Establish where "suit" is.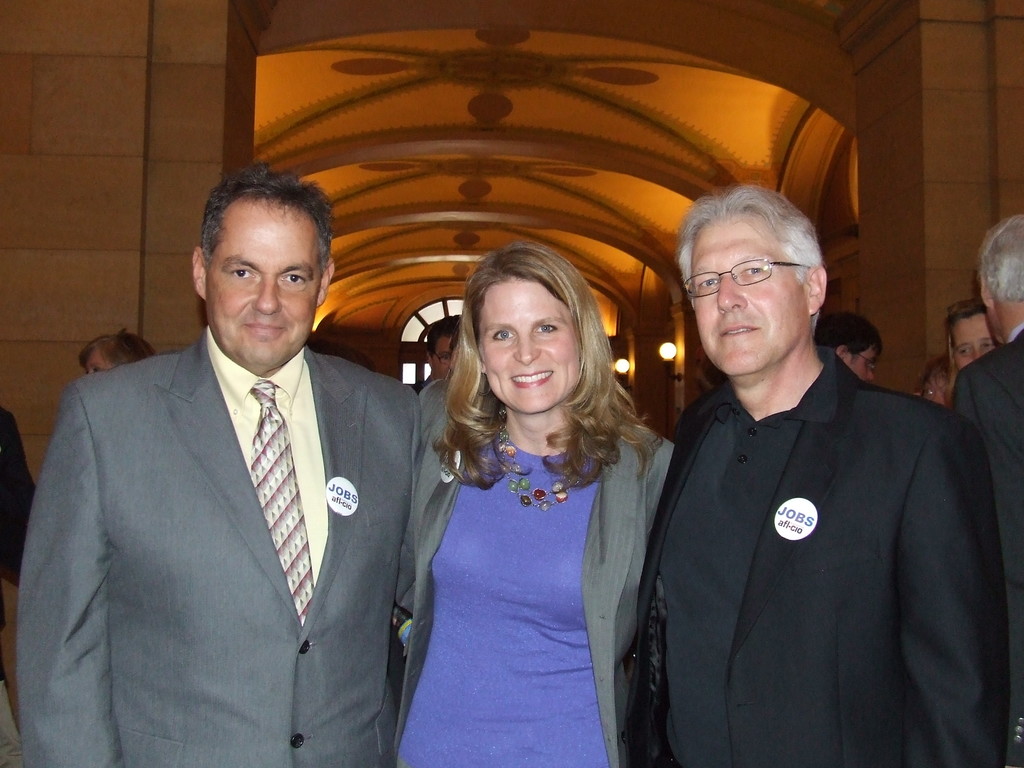
Established at (x1=627, y1=272, x2=1003, y2=764).
